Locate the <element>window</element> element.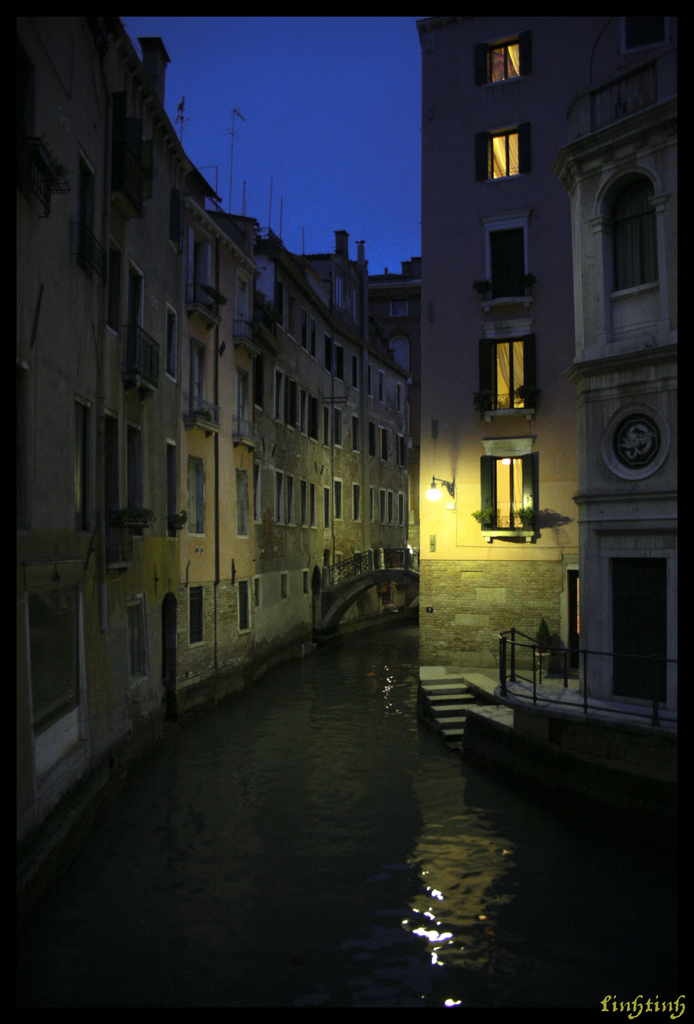
Element bbox: {"x1": 32, "y1": 138, "x2": 57, "y2": 216}.
